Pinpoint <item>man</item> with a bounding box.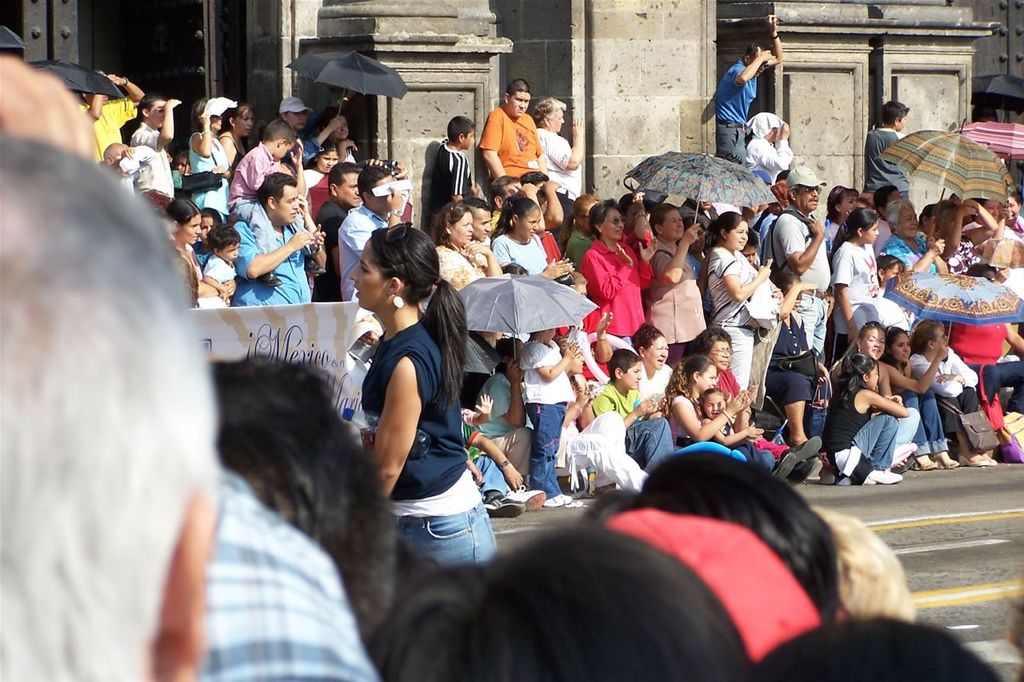
box=[334, 155, 406, 297].
